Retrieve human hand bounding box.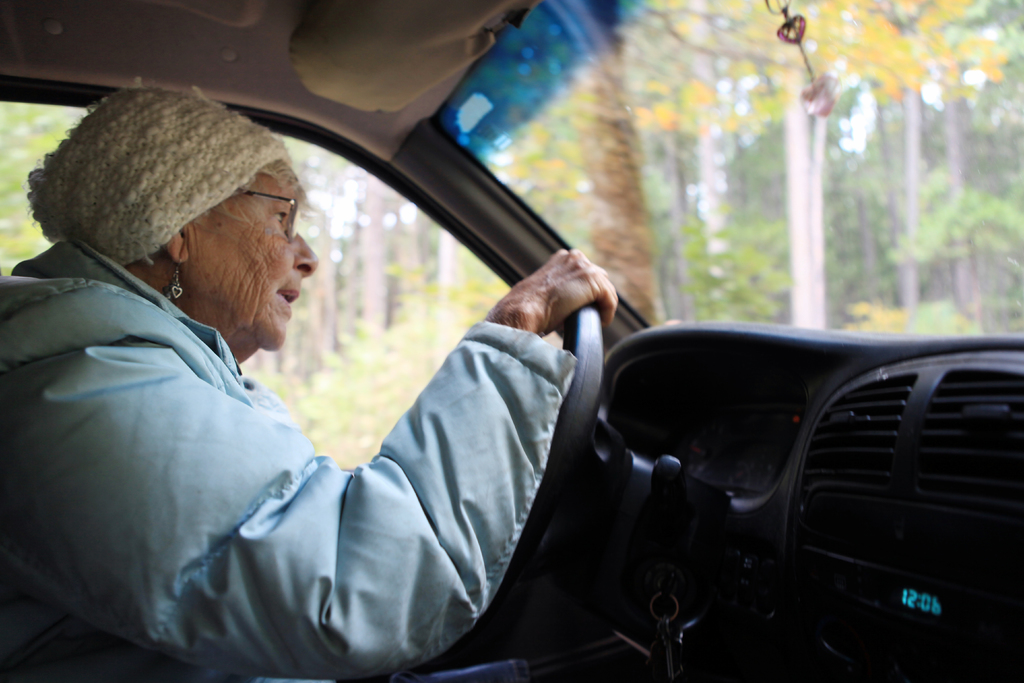
Bounding box: 500/244/620/332.
